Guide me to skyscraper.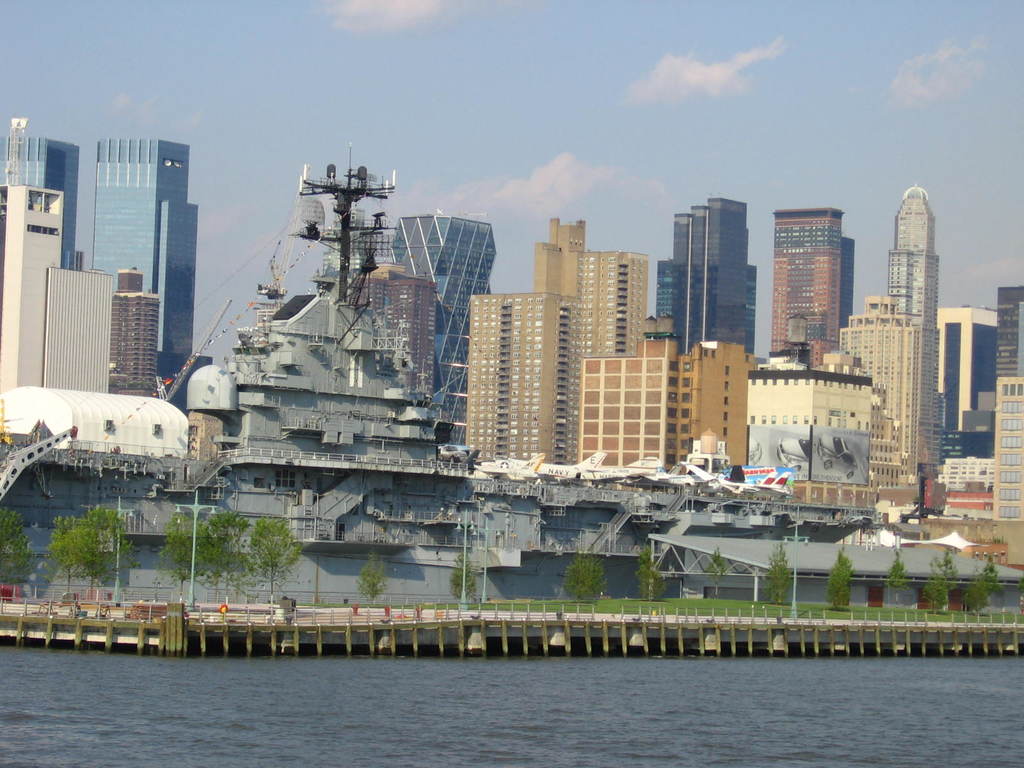
Guidance: 60/145/199/401.
